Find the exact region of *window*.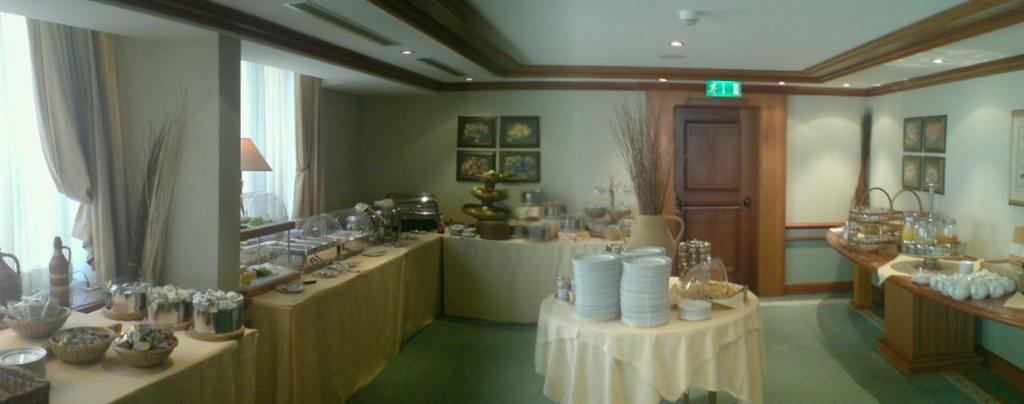
Exact region: (910,106,960,195).
